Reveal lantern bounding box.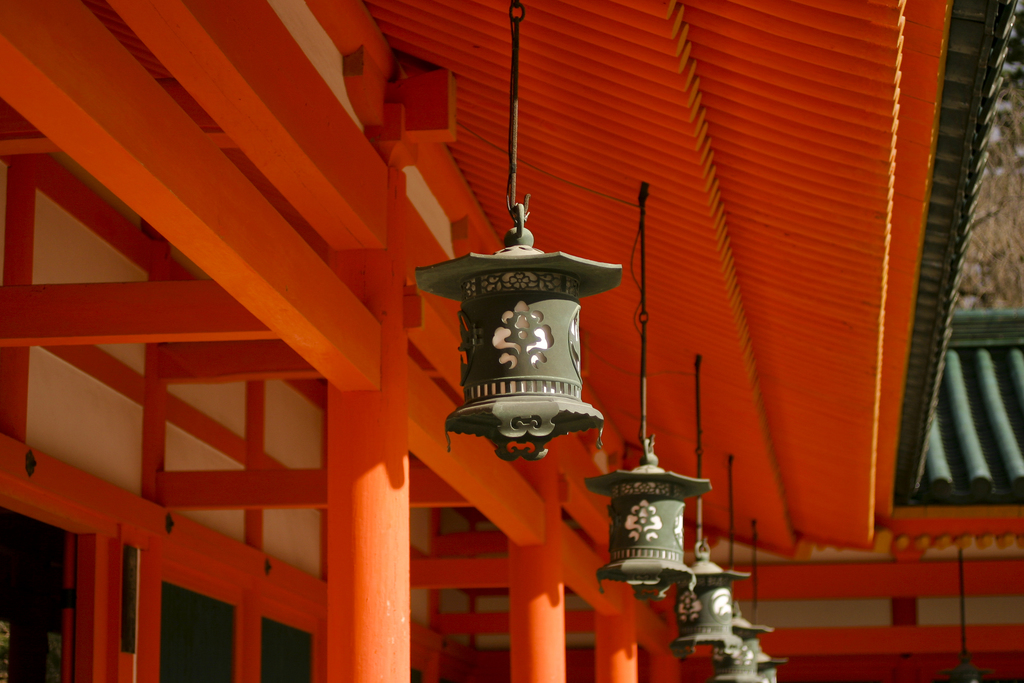
Revealed: (x1=755, y1=653, x2=781, y2=682).
